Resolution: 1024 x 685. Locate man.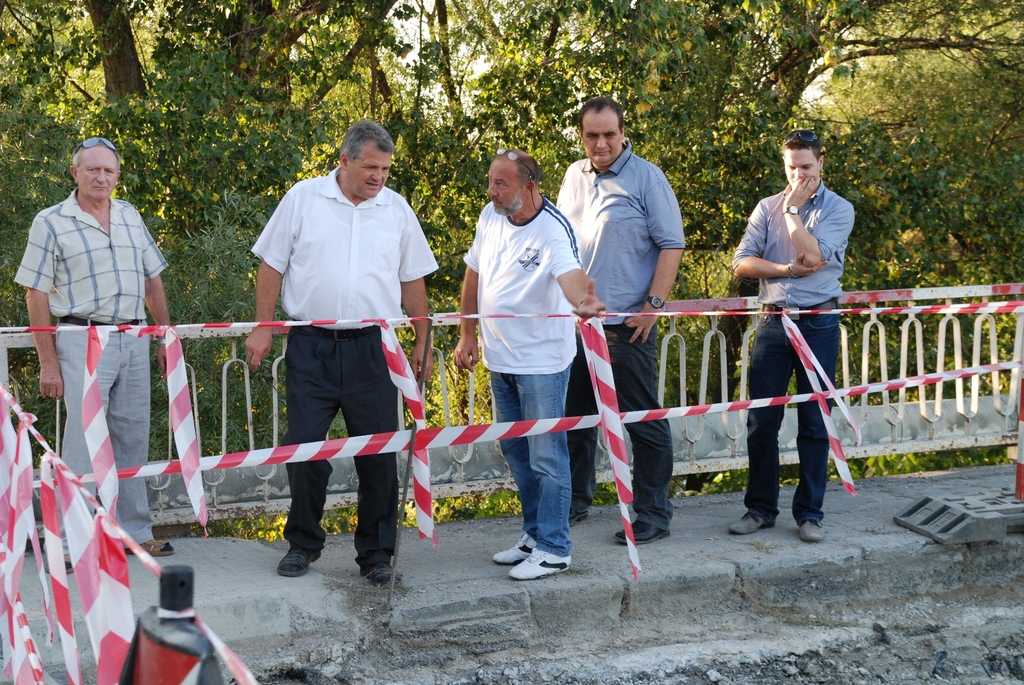
551, 95, 692, 545.
